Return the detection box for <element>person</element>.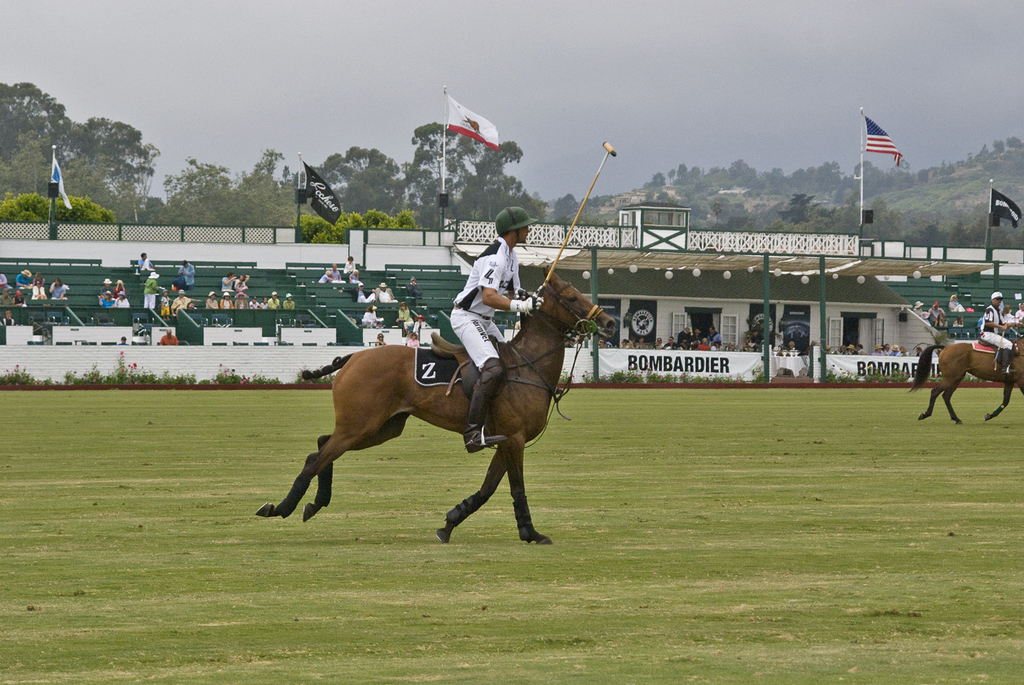
[170, 289, 205, 320].
